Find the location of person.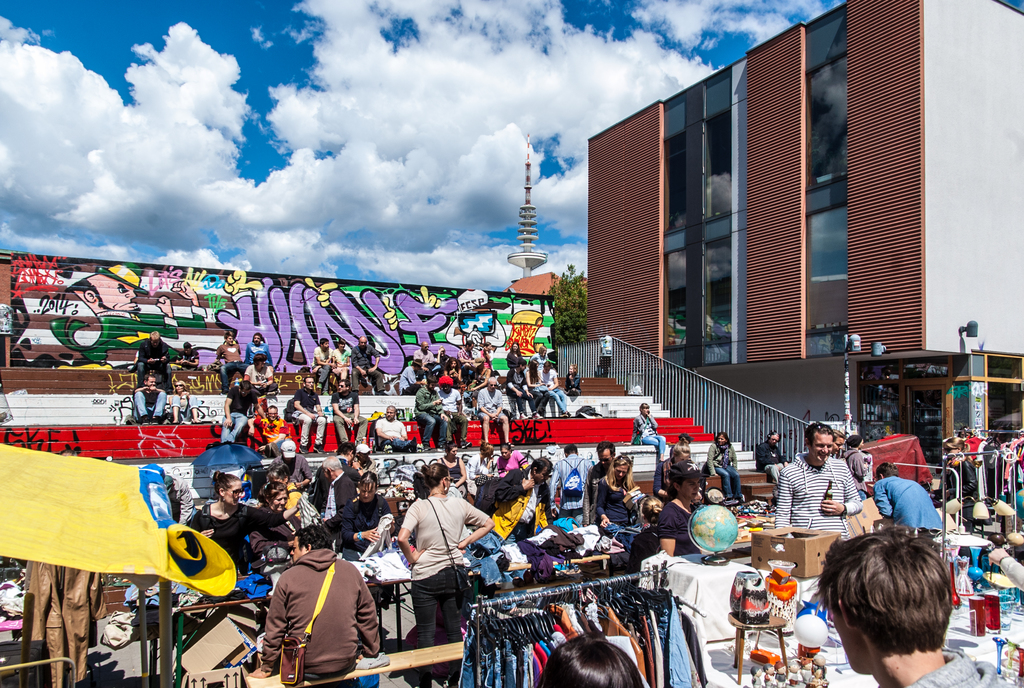
Location: pyautogui.locateOnScreen(843, 436, 871, 501).
